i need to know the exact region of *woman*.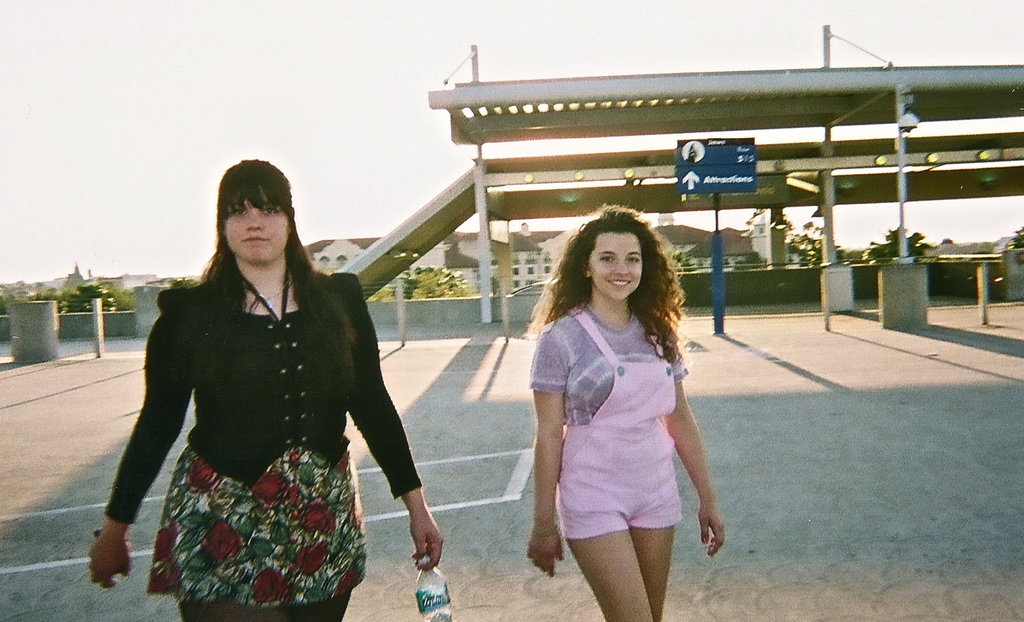
Region: 97 156 428 621.
